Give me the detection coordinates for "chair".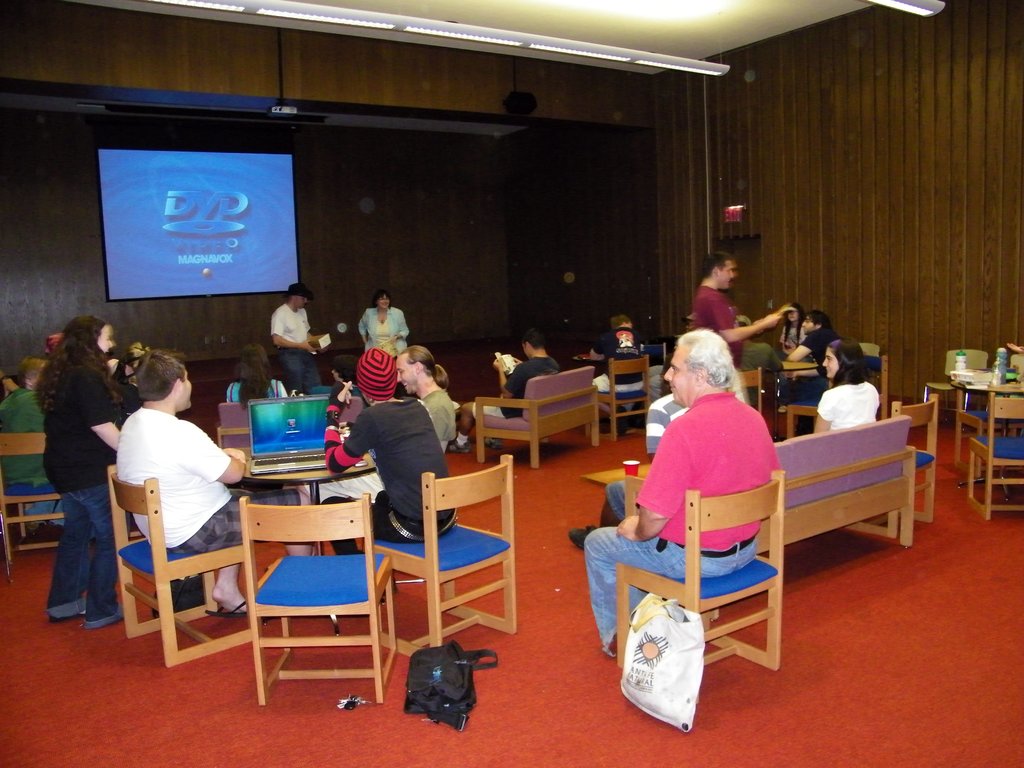
rect(862, 342, 879, 355).
